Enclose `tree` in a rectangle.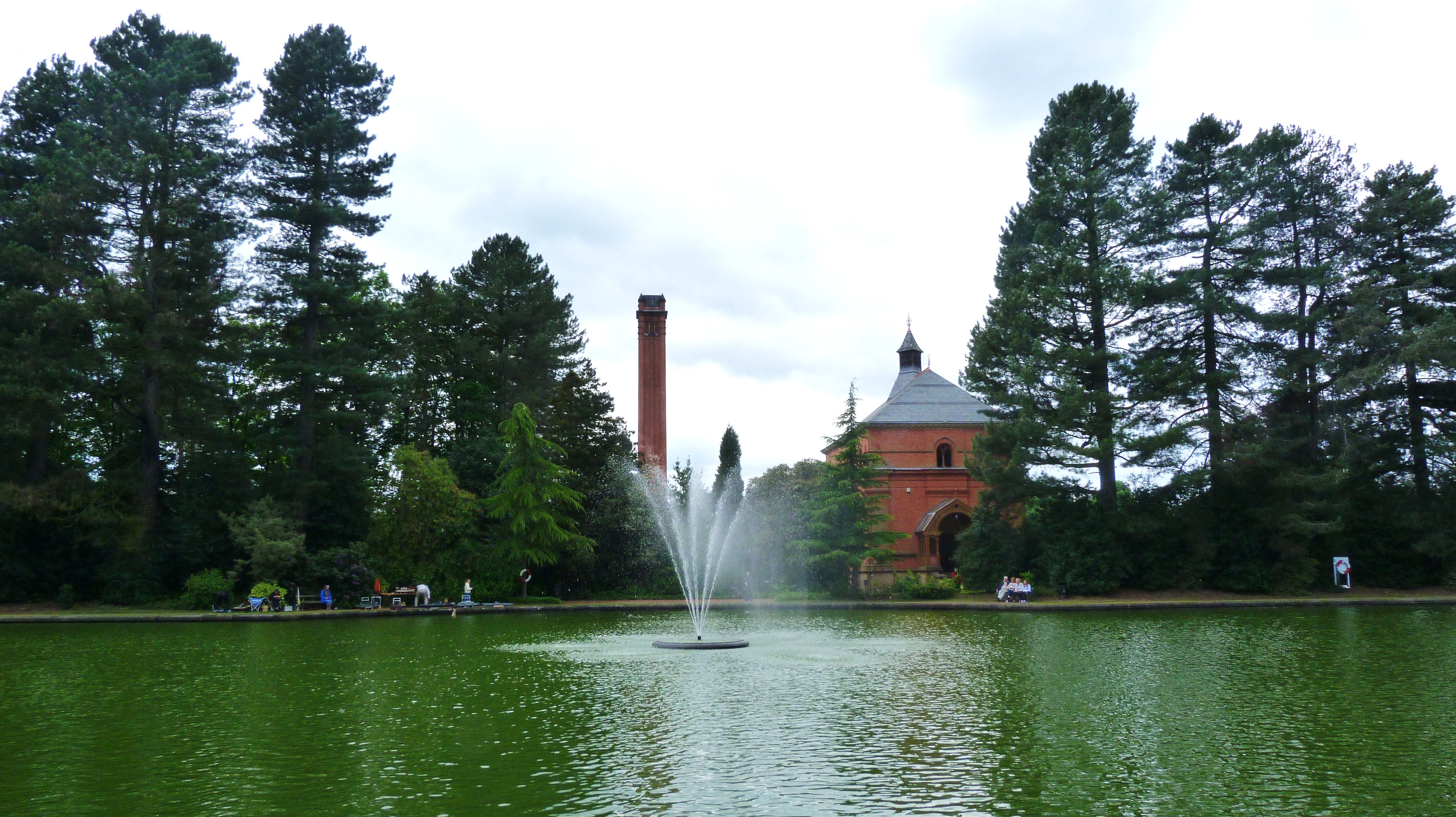
left=330, top=22, right=401, bottom=199.
